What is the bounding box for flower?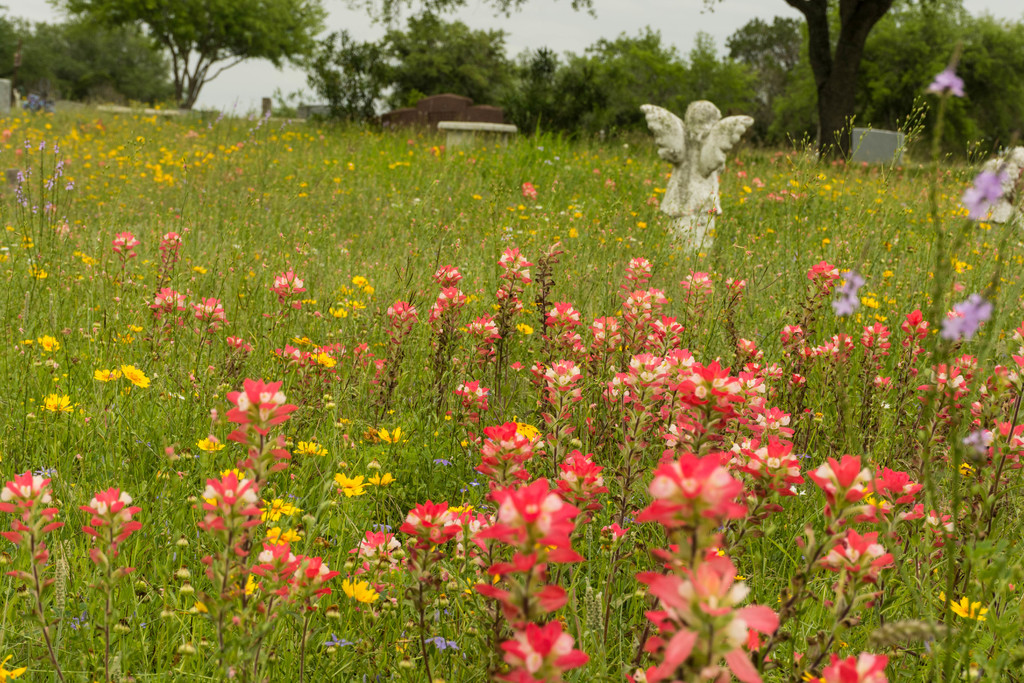
[left=292, top=555, right=344, bottom=607].
